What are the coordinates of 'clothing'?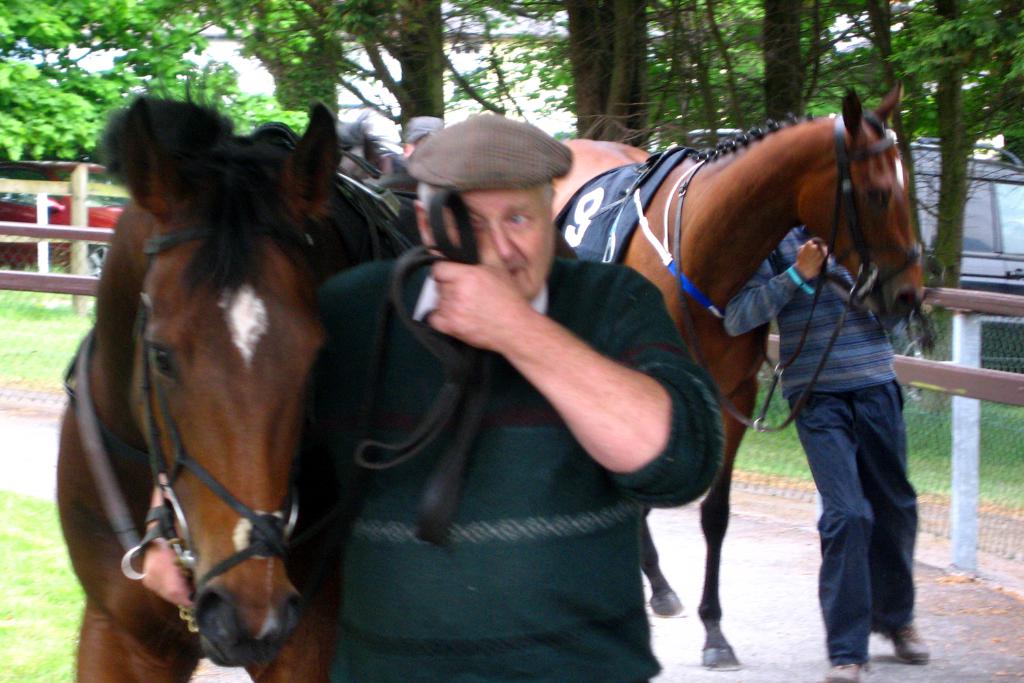
bbox=[304, 252, 728, 682].
